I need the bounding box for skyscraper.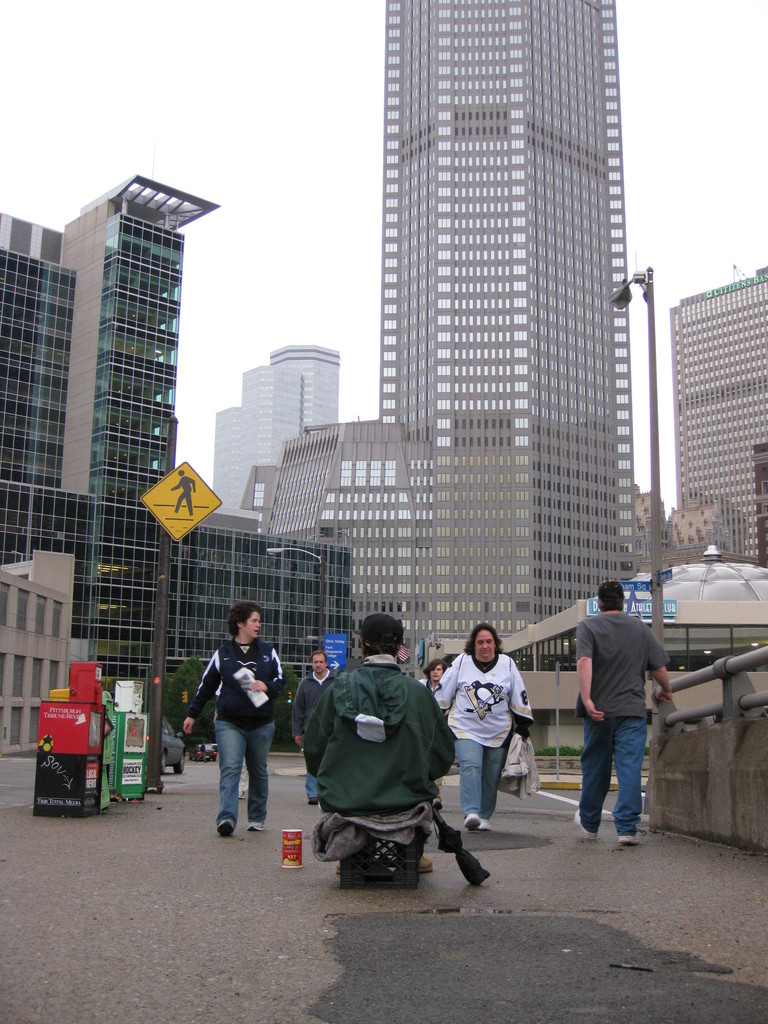
Here it is: 209/345/345/520.
